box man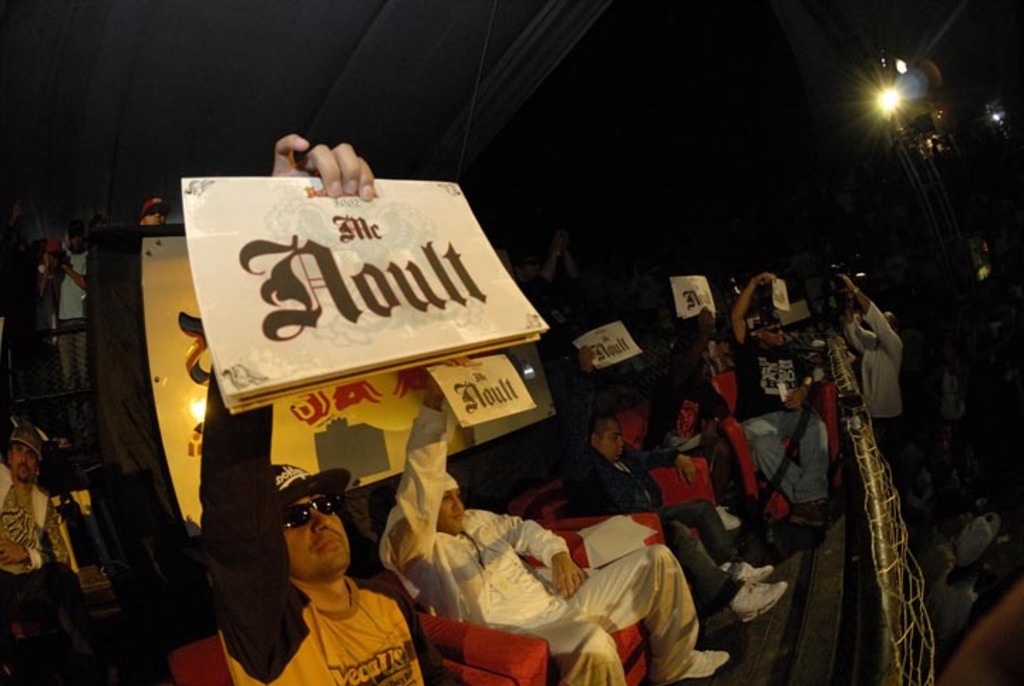
bbox(0, 411, 97, 683)
